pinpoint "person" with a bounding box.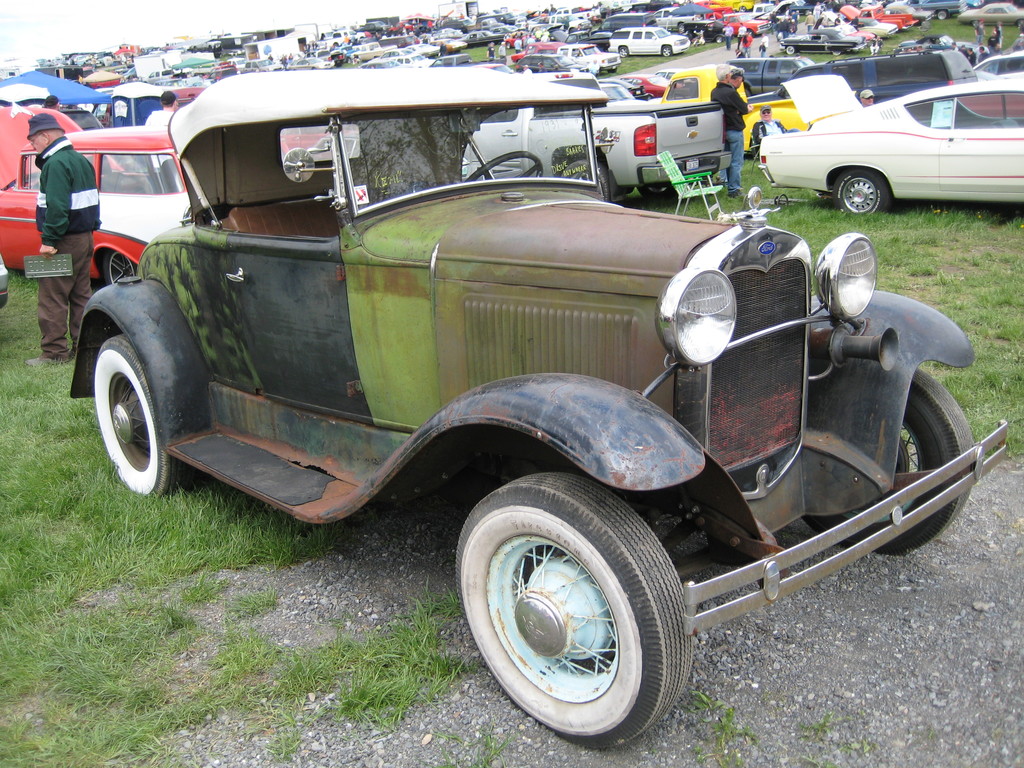
pyautogui.locateOnScreen(748, 102, 797, 156).
